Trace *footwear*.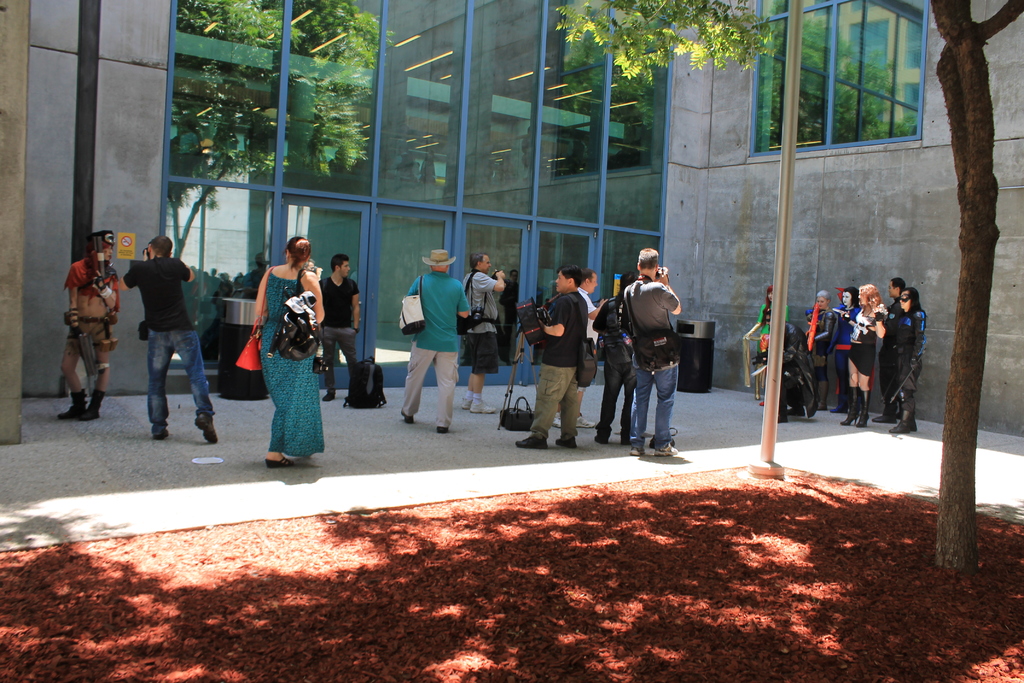
Traced to bbox=[266, 454, 291, 468].
